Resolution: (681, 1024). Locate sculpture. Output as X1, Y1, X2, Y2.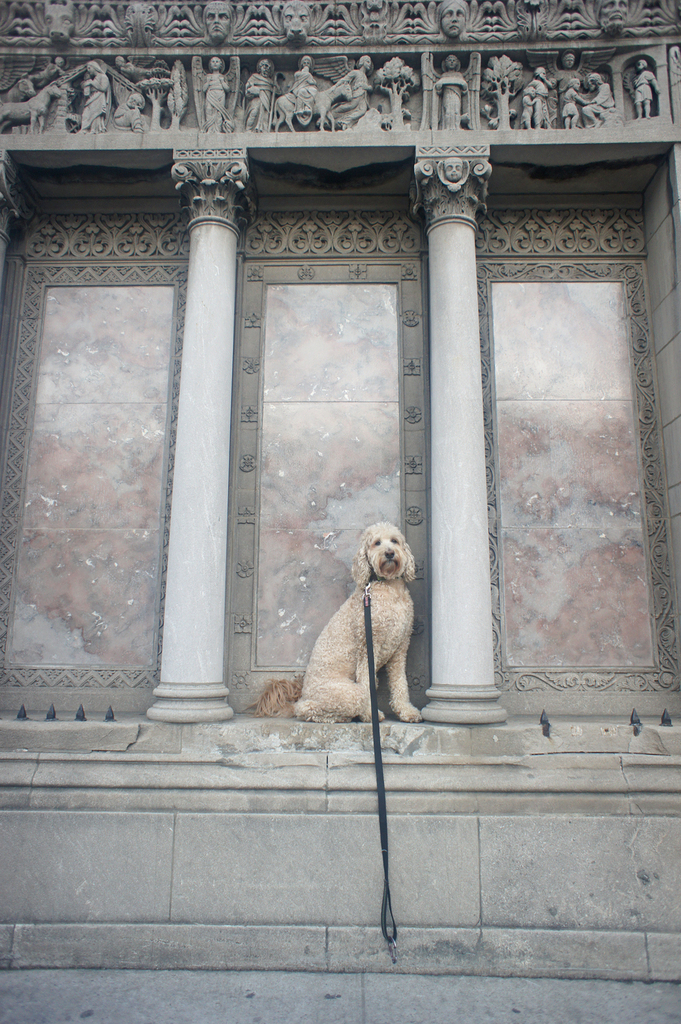
74, 59, 112, 136.
